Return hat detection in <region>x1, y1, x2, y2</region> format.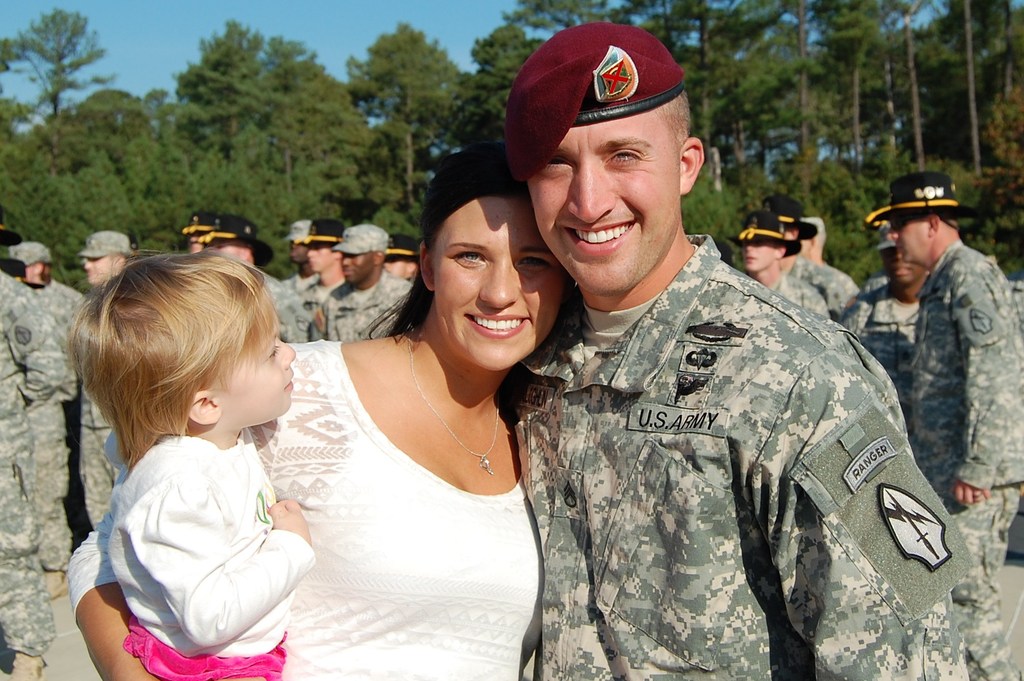
<region>76, 230, 134, 259</region>.
